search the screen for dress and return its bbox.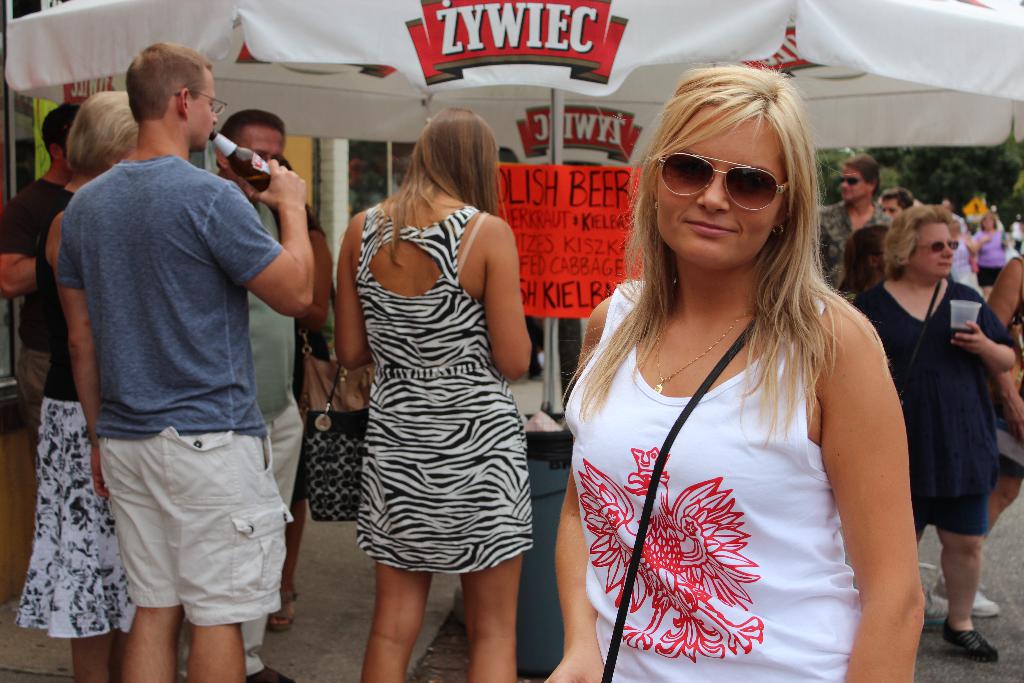
Found: detection(338, 169, 535, 582).
